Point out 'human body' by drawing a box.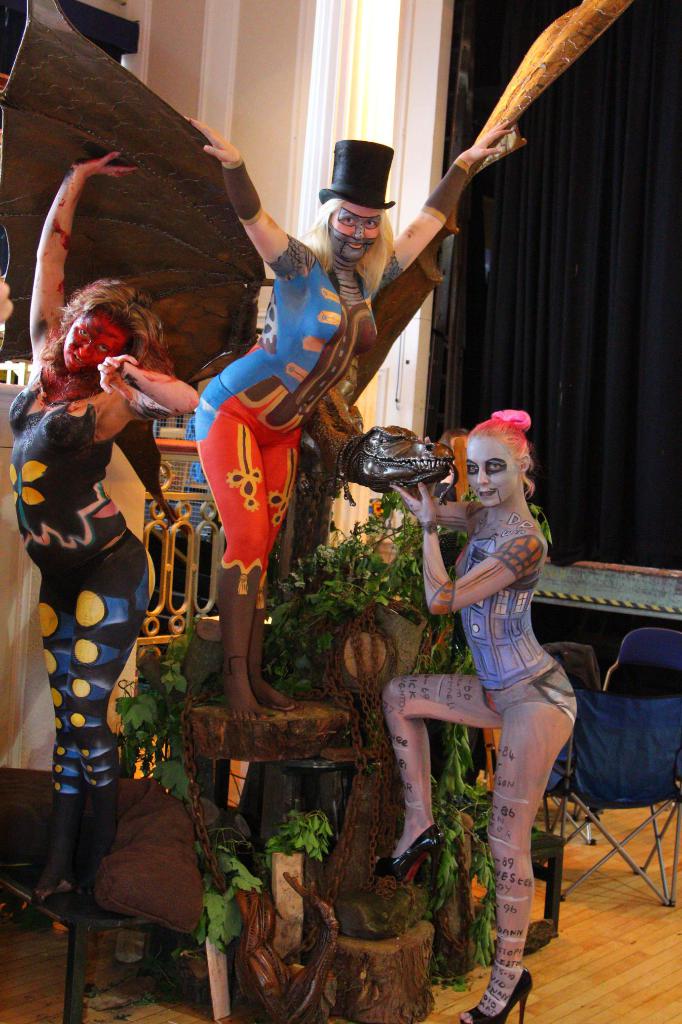
{"left": 21, "top": 234, "right": 184, "bottom": 947}.
